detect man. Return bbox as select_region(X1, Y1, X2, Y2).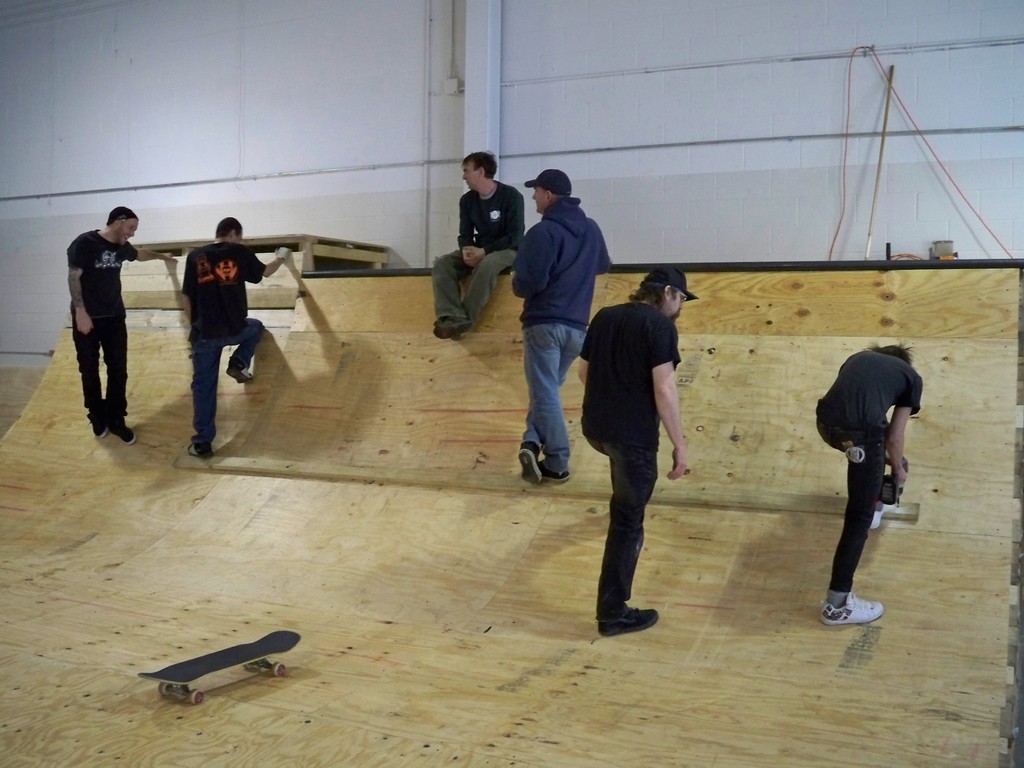
select_region(177, 212, 295, 451).
